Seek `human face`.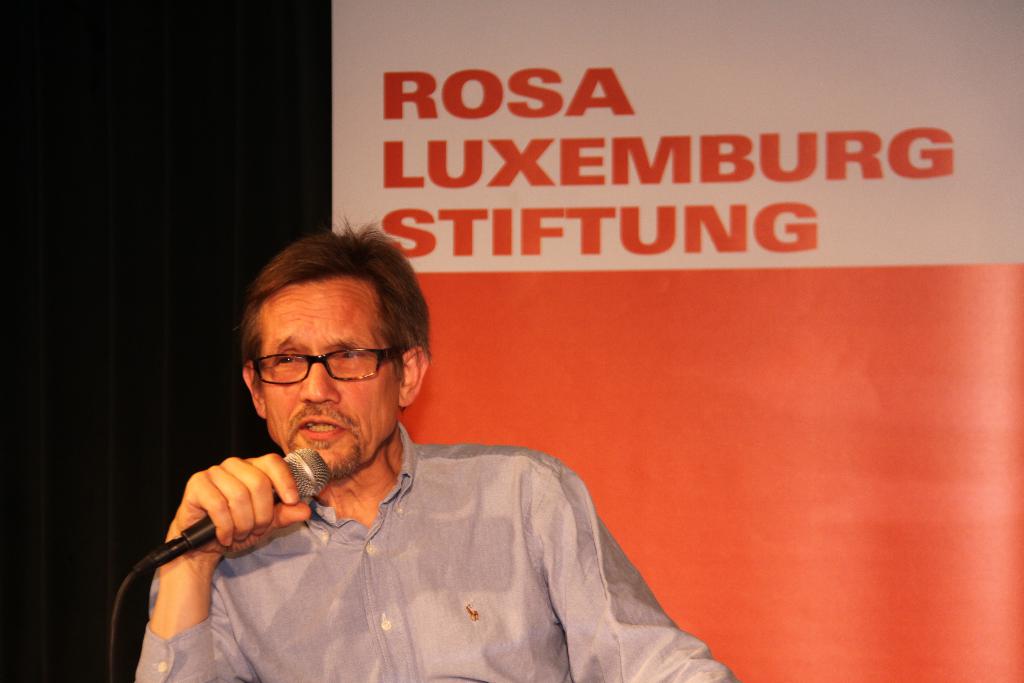
crop(257, 286, 397, 479).
